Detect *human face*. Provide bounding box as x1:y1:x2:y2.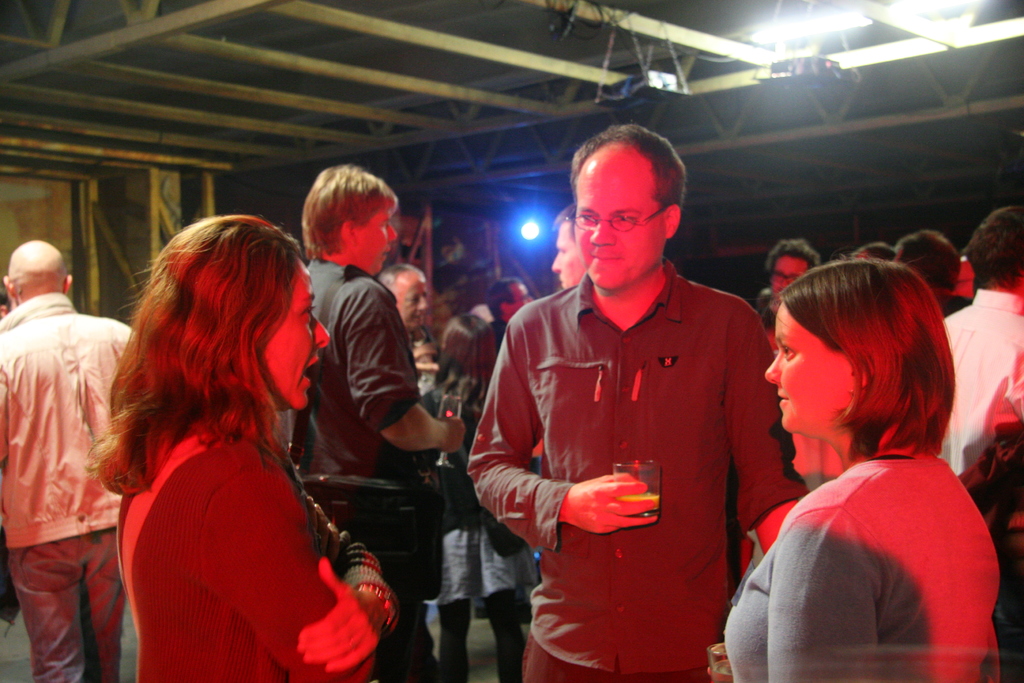
351:210:397:273.
